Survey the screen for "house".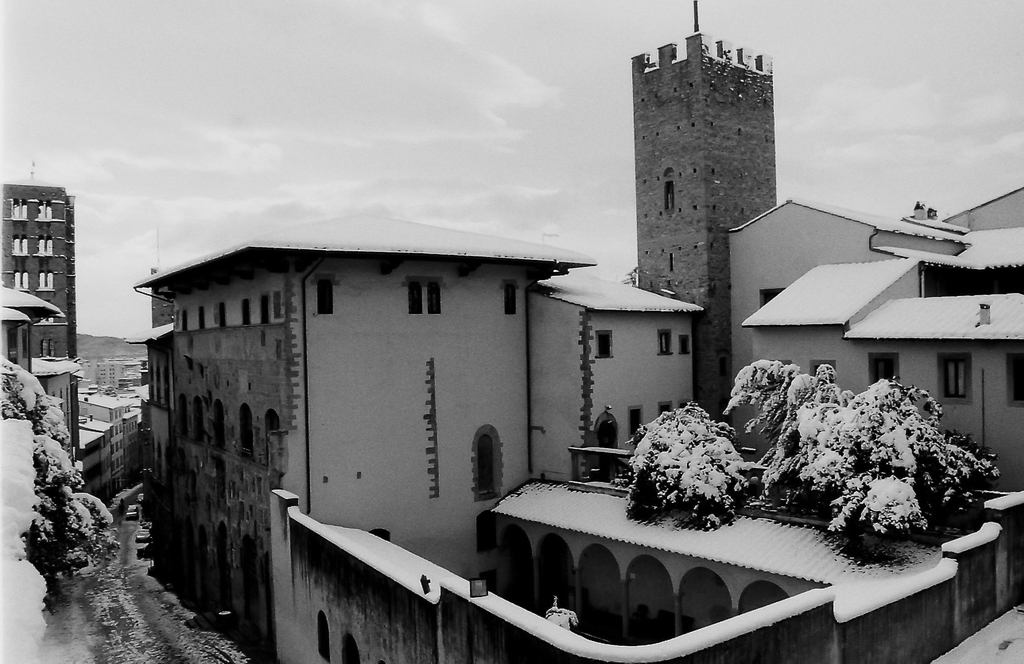
Survey found: {"x1": 630, "y1": 25, "x2": 776, "y2": 429}.
